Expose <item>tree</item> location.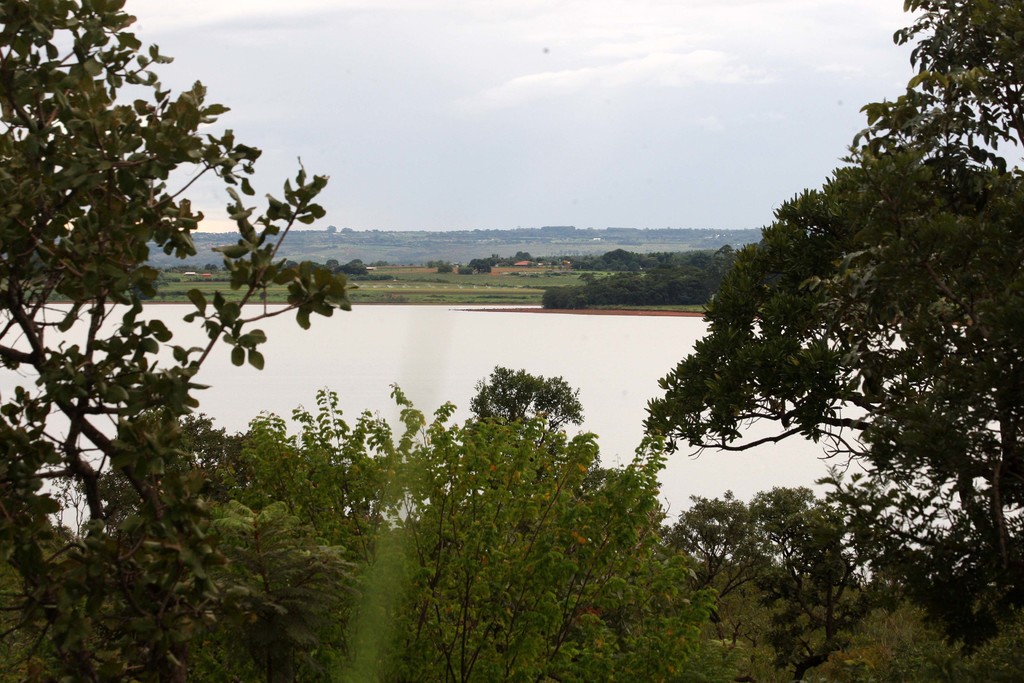
Exposed at (x1=473, y1=367, x2=583, y2=459).
